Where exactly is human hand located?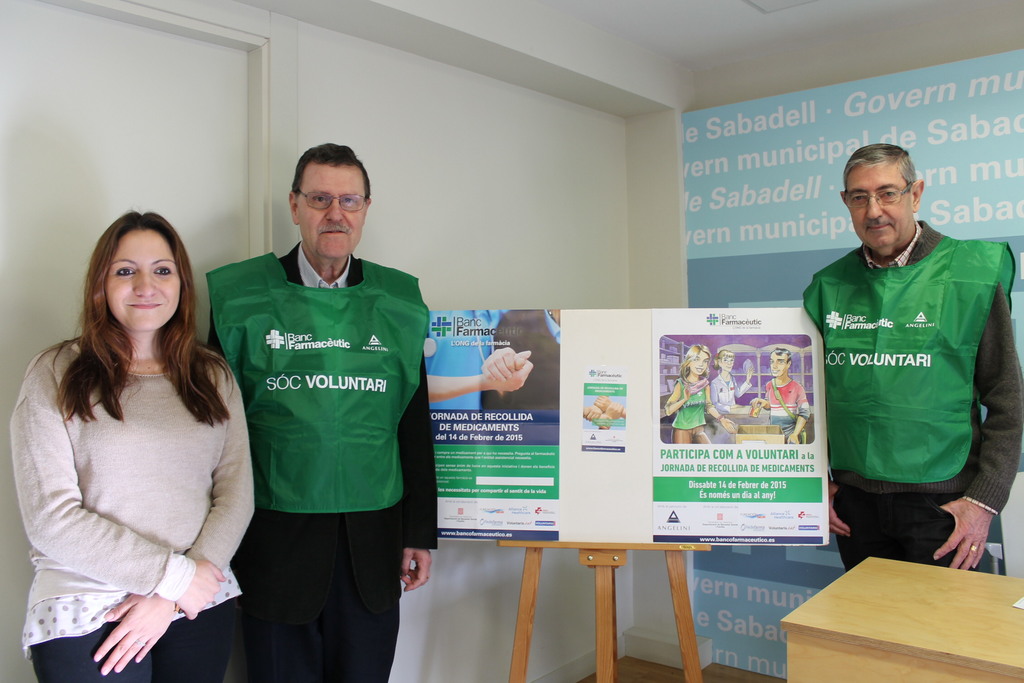
Its bounding box is {"x1": 680, "y1": 381, "x2": 691, "y2": 399}.
